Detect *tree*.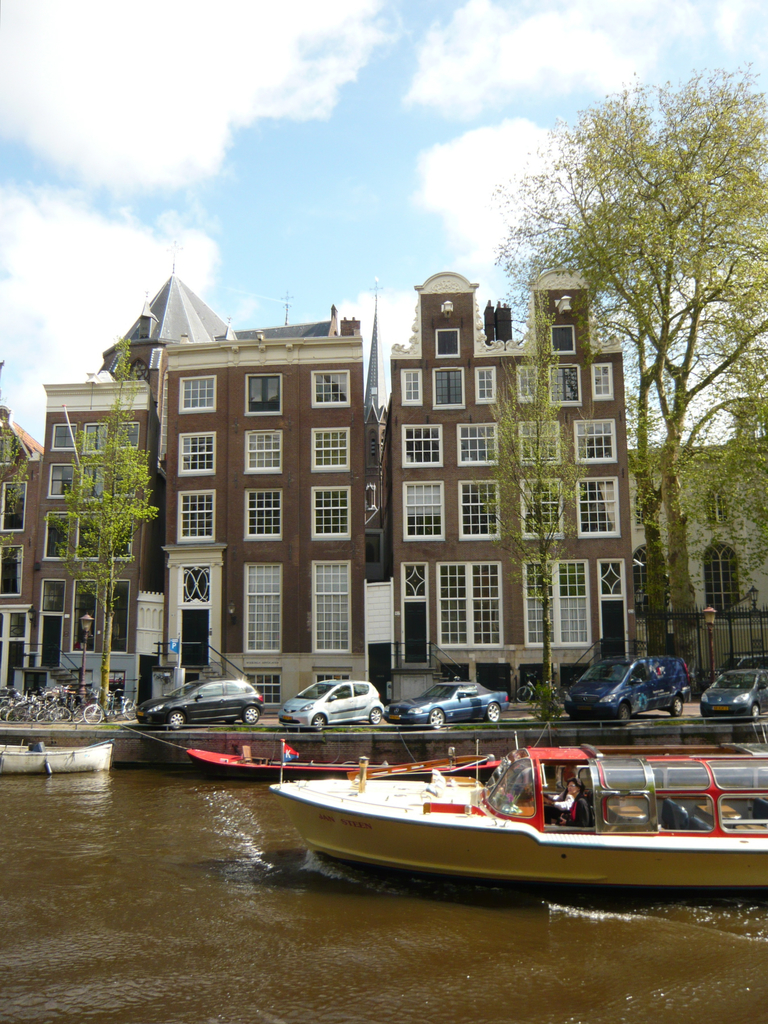
Detected at crop(0, 385, 57, 600).
